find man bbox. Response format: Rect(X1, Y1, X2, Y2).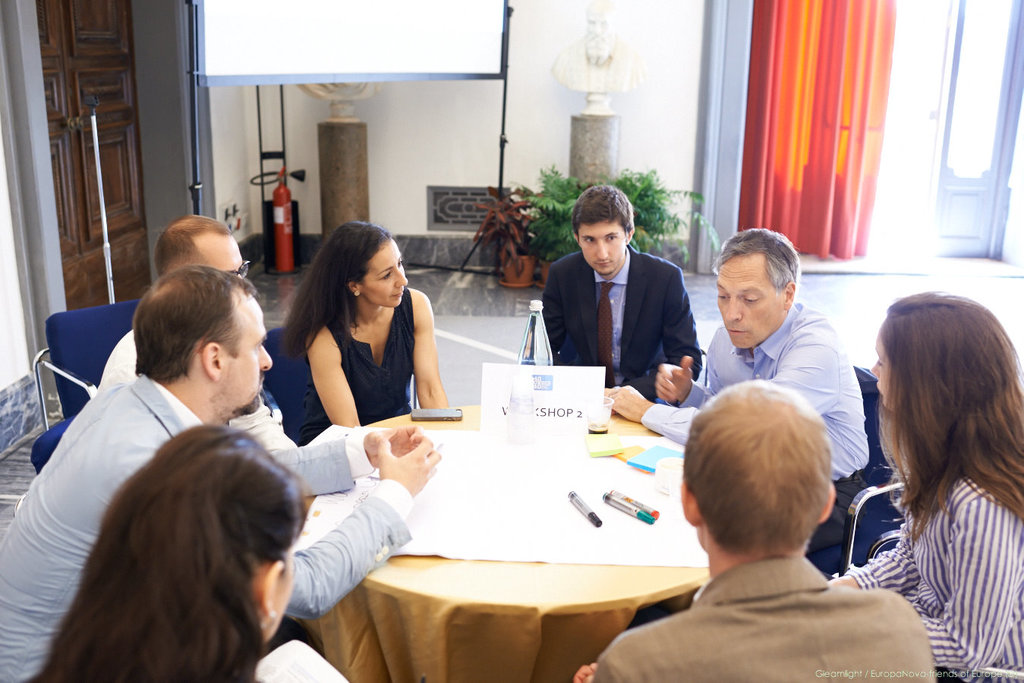
Rect(599, 226, 877, 503).
